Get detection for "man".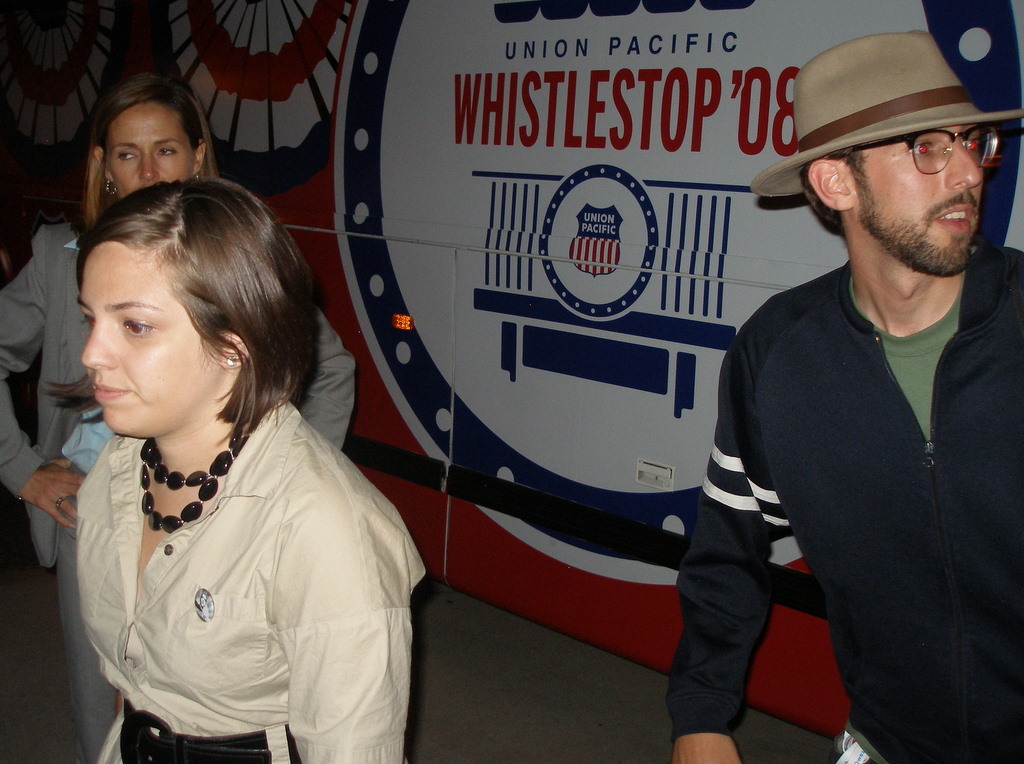
Detection: crop(689, 17, 1019, 763).
